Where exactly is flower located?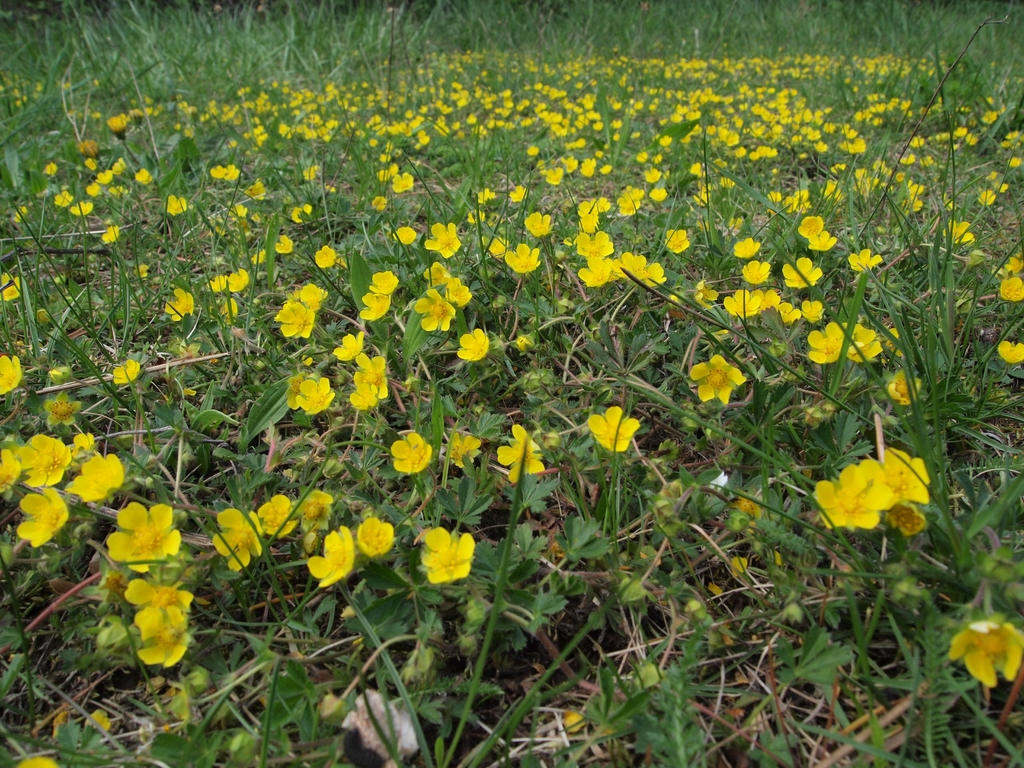
Its bounding box is detection(19, 431, 68, 490).
